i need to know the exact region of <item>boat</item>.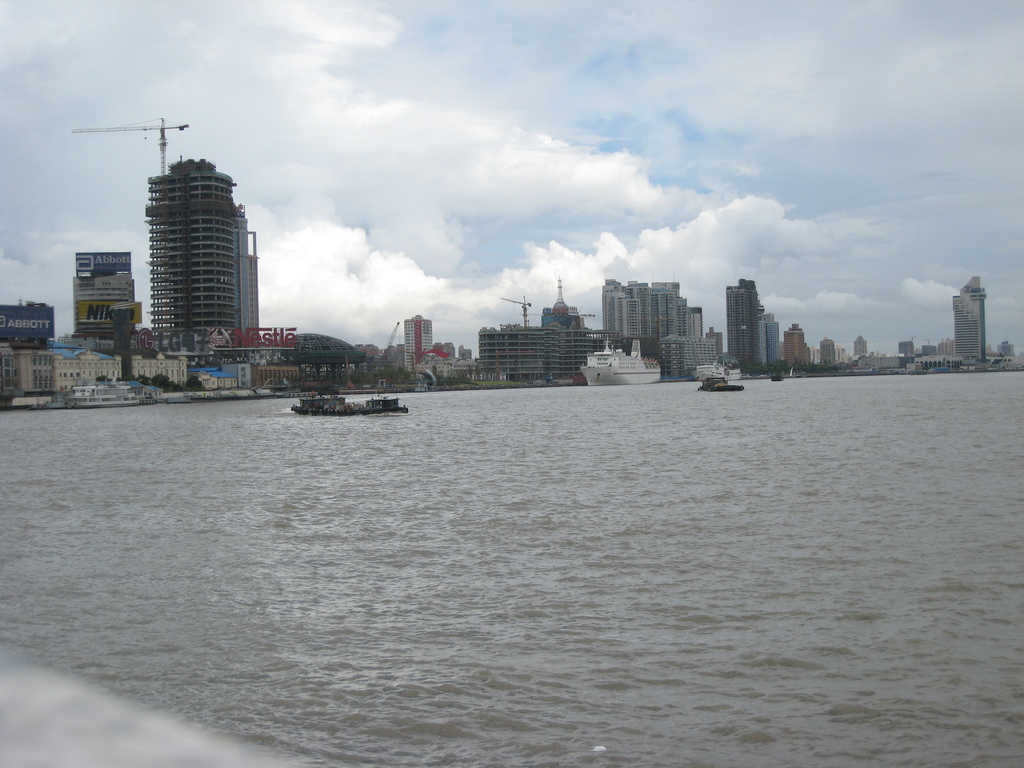
Region: [left=71, top=378, right=148, bottom=410].
